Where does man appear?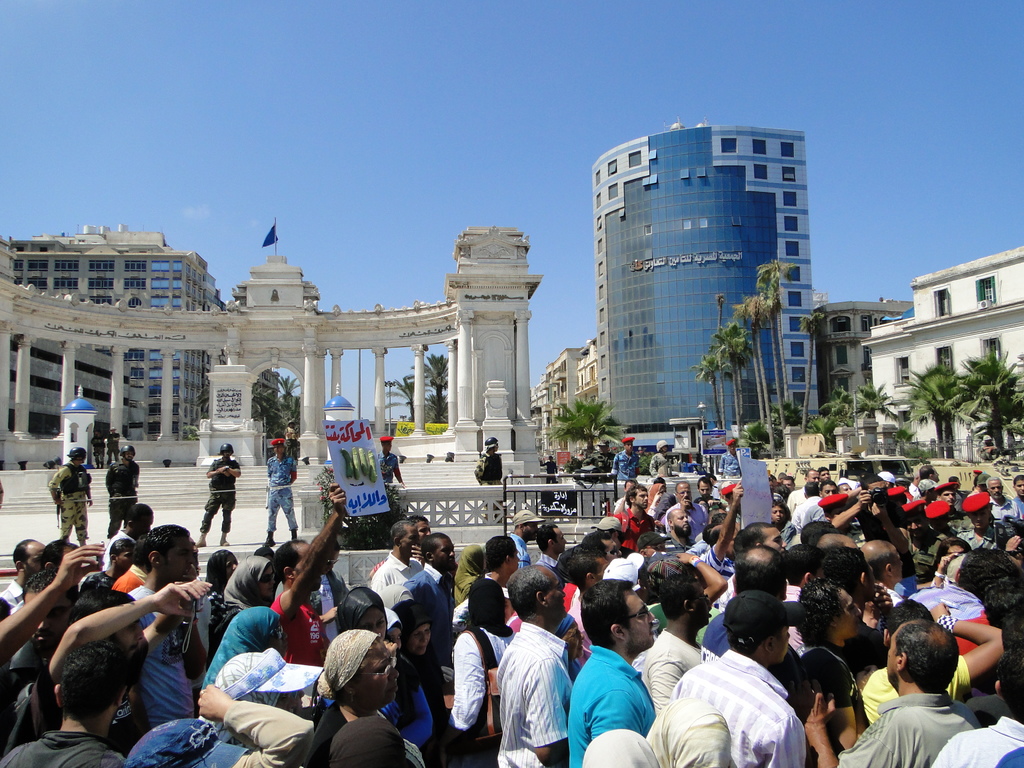
Appears at bbox=[652, 444, 671, 473].
